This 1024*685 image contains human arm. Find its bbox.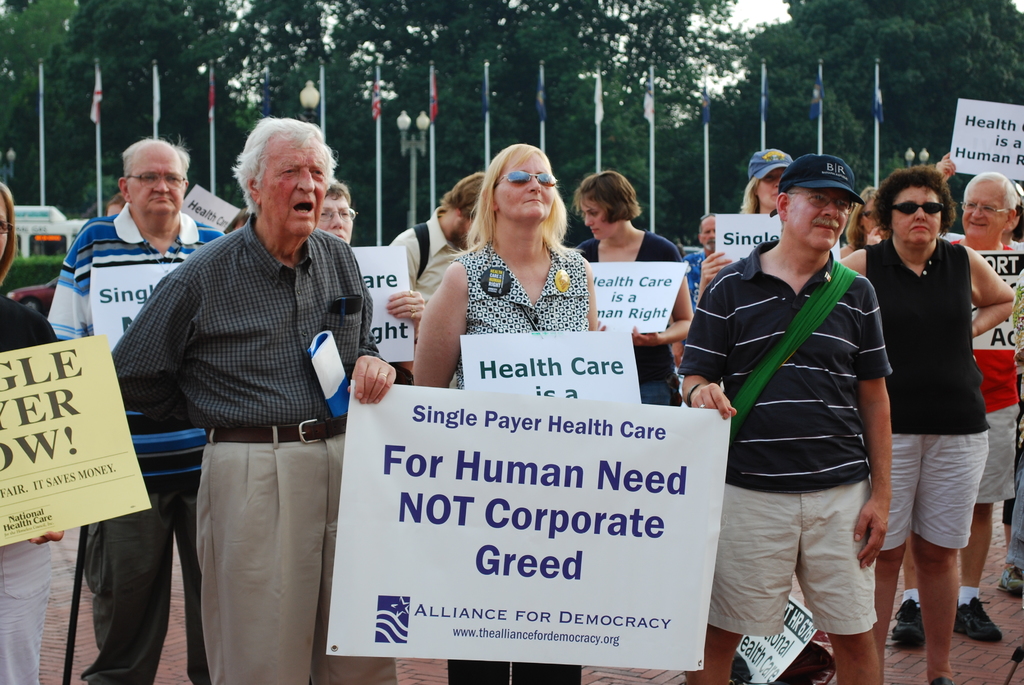
pyautogui.locateOnScreen(385, 284, 429, 338).
